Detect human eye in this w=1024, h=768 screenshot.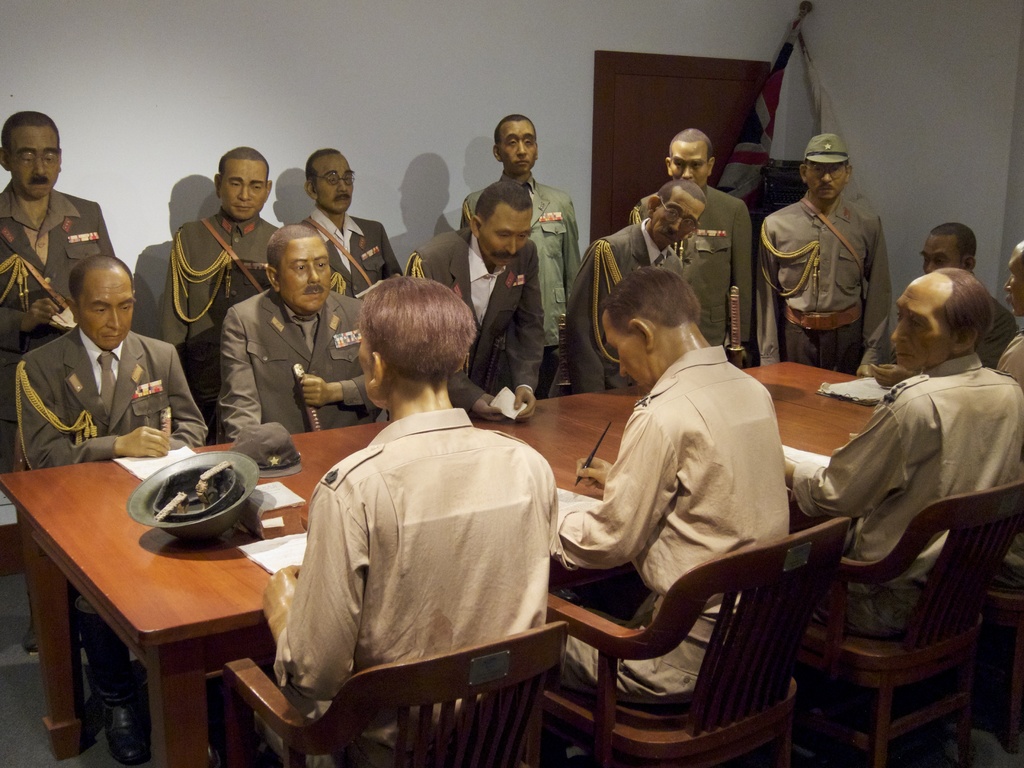
Detection: x1=93, y1=305, x2=106, y2=316.
